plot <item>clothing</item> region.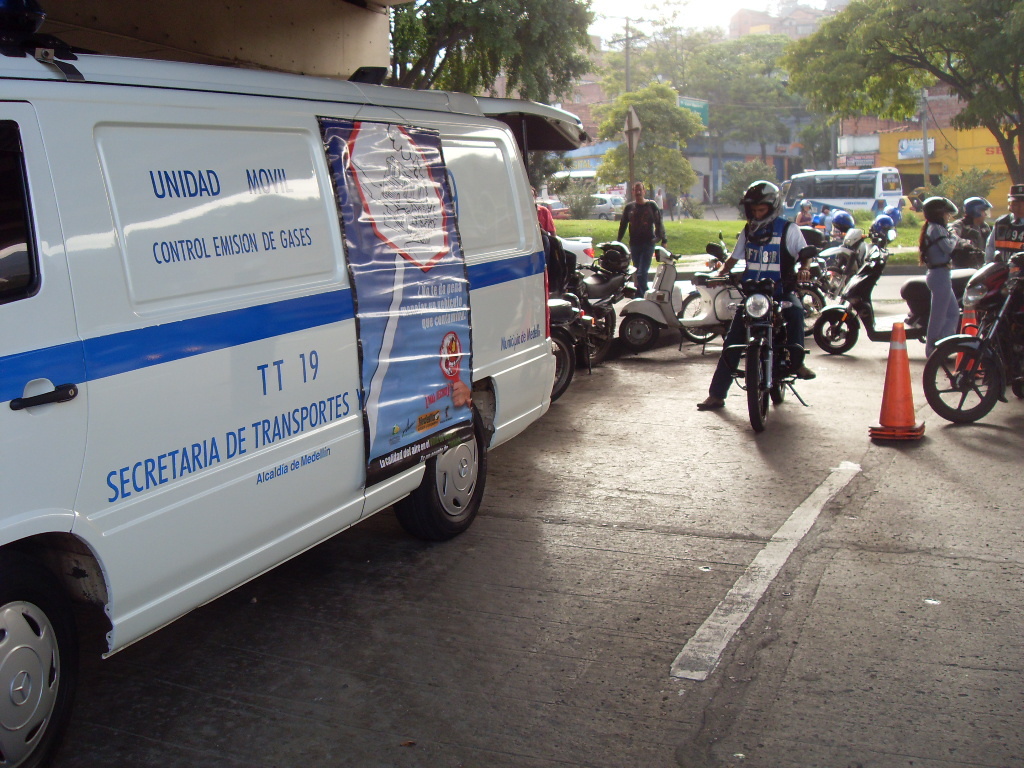
Plotted at (left=727, top=223, right=808, bottom=398).
